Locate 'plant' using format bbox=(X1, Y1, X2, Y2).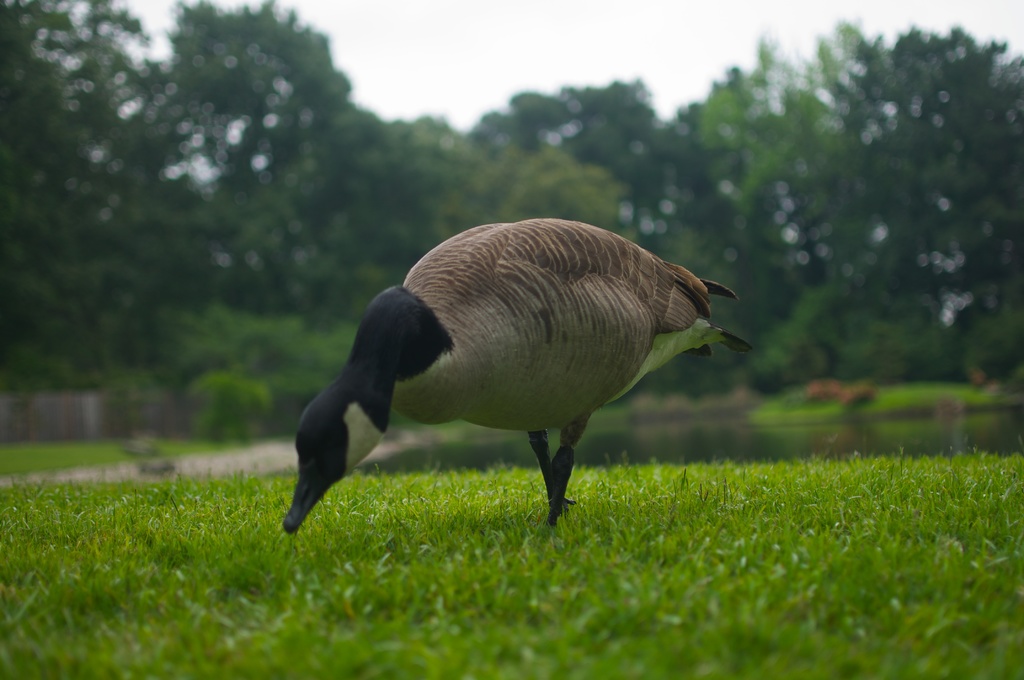
bbox=(5, 380, 1023, 679).
